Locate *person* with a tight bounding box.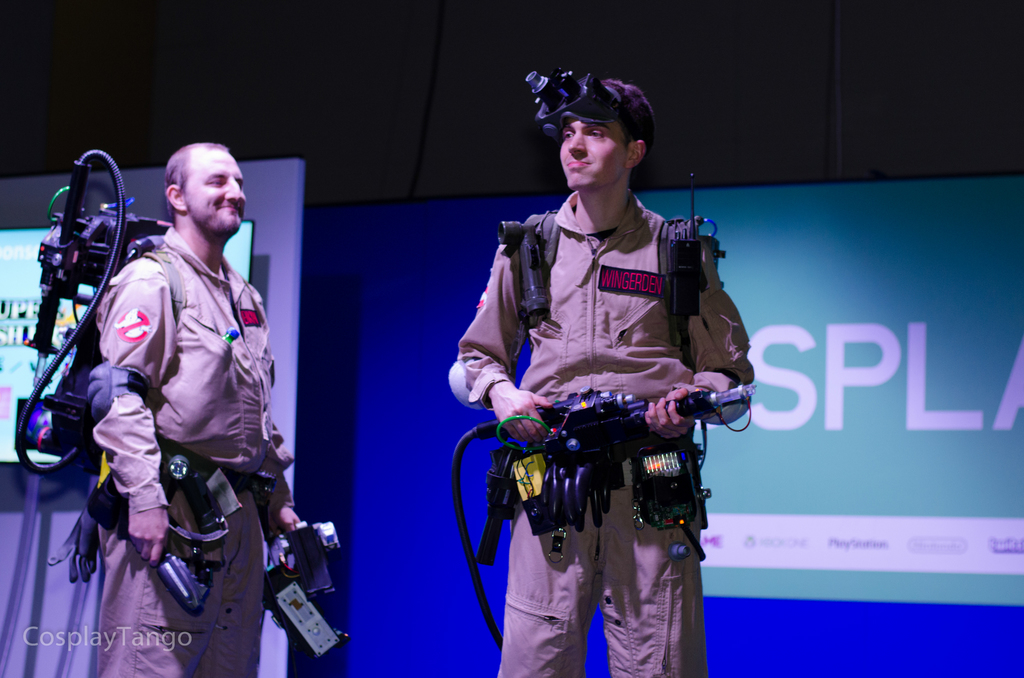
<bbox>92, 140, 301, 677</bbox>.
